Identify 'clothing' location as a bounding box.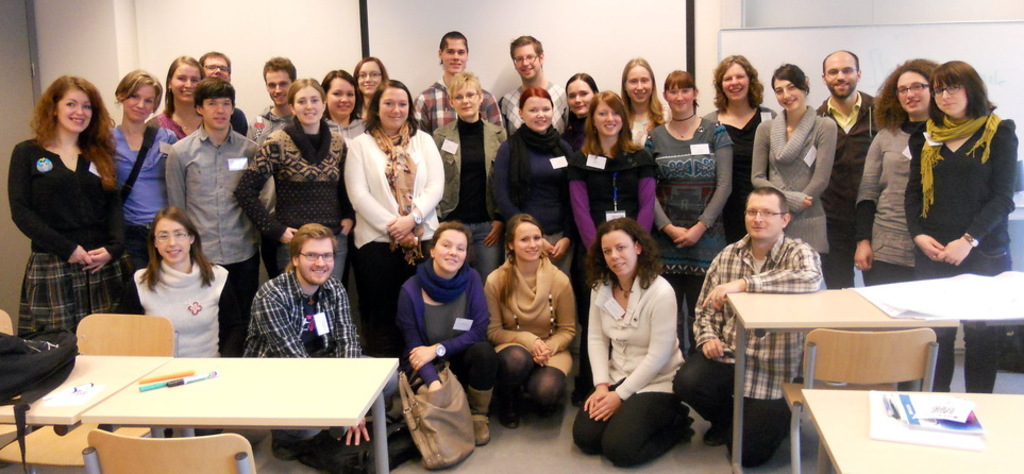
[x1=12, y1=112, x2=130, y2=339].
